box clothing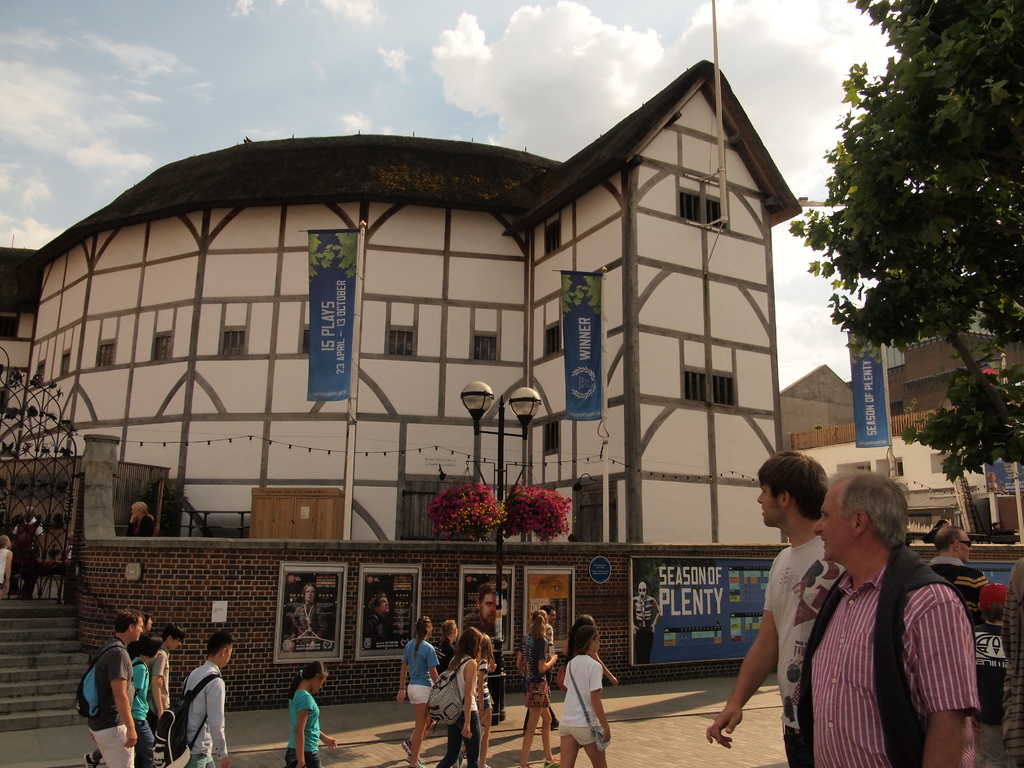
[left=396, top=634, right=442, bottom=703]
